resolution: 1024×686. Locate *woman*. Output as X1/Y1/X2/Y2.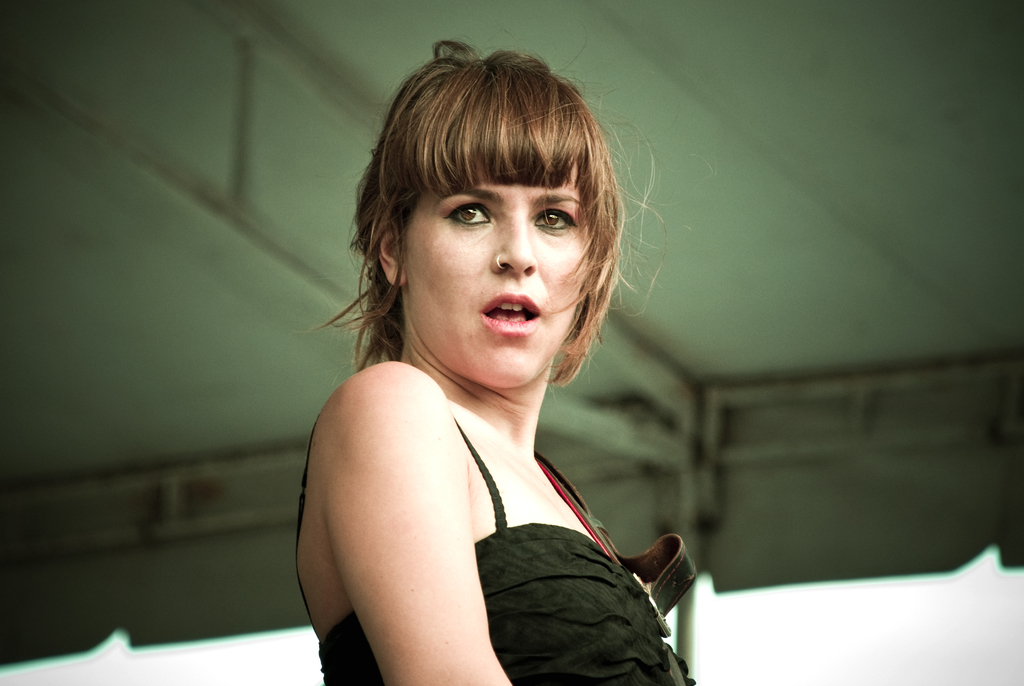
266/43/716/681.
